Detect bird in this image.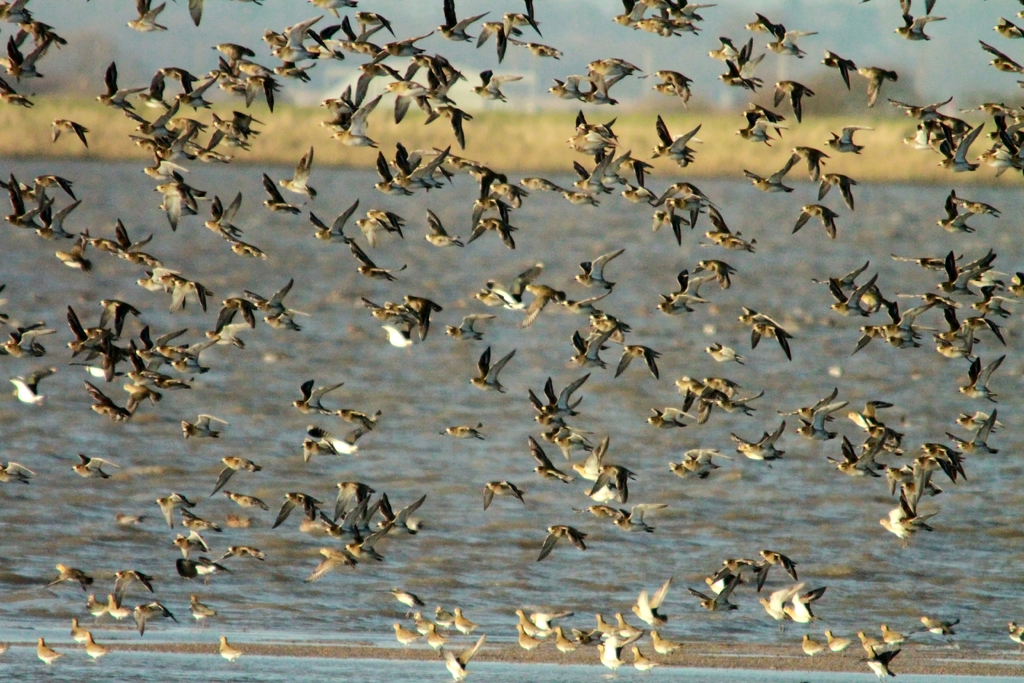
Detection: l=529, t=369, r=591, b=425.
